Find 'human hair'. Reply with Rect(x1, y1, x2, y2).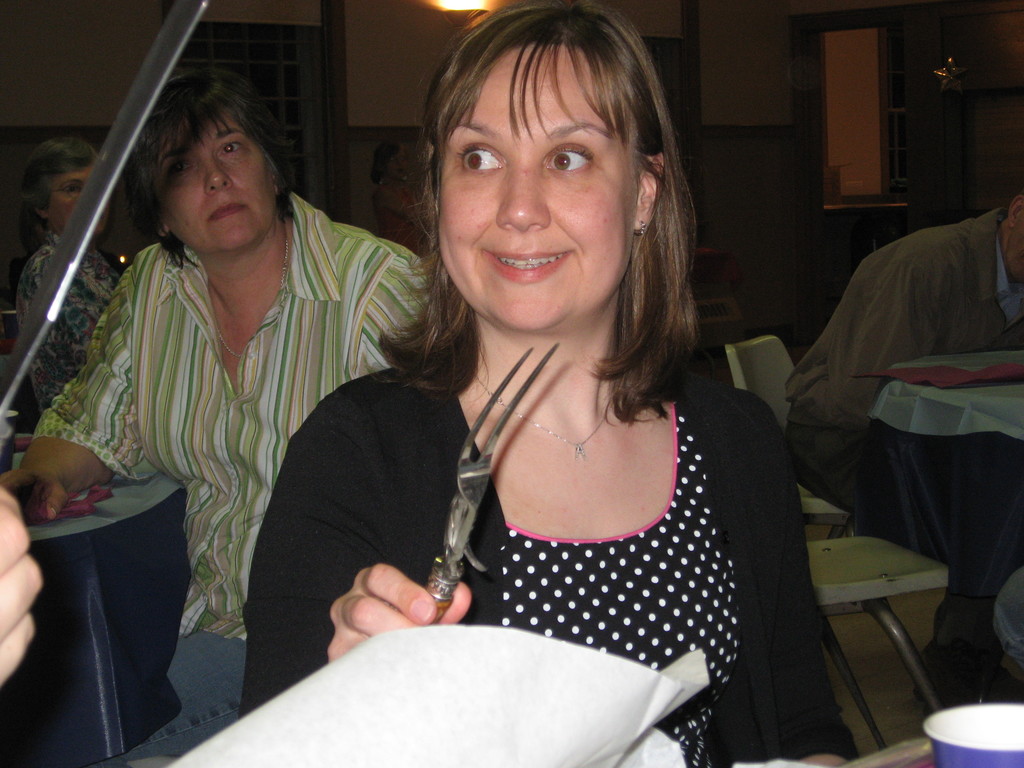
Rect(19, 135, 99, 226).
